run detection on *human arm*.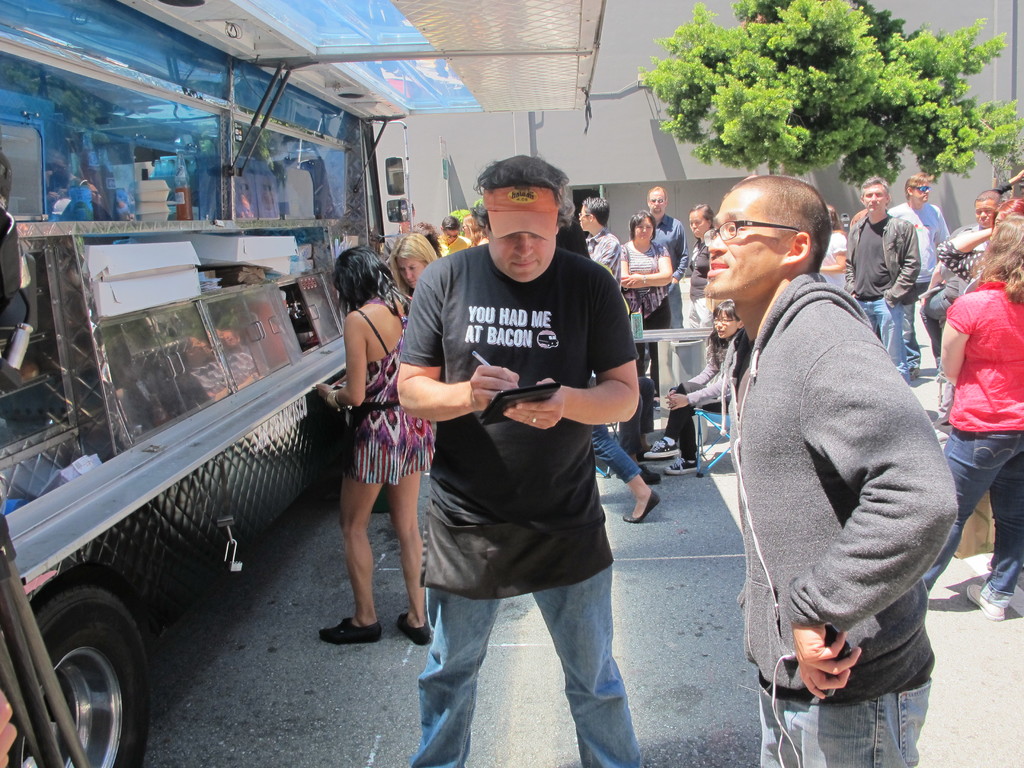
Result: pyautogui.locateOnScreen(666, 248, 687, 291).
